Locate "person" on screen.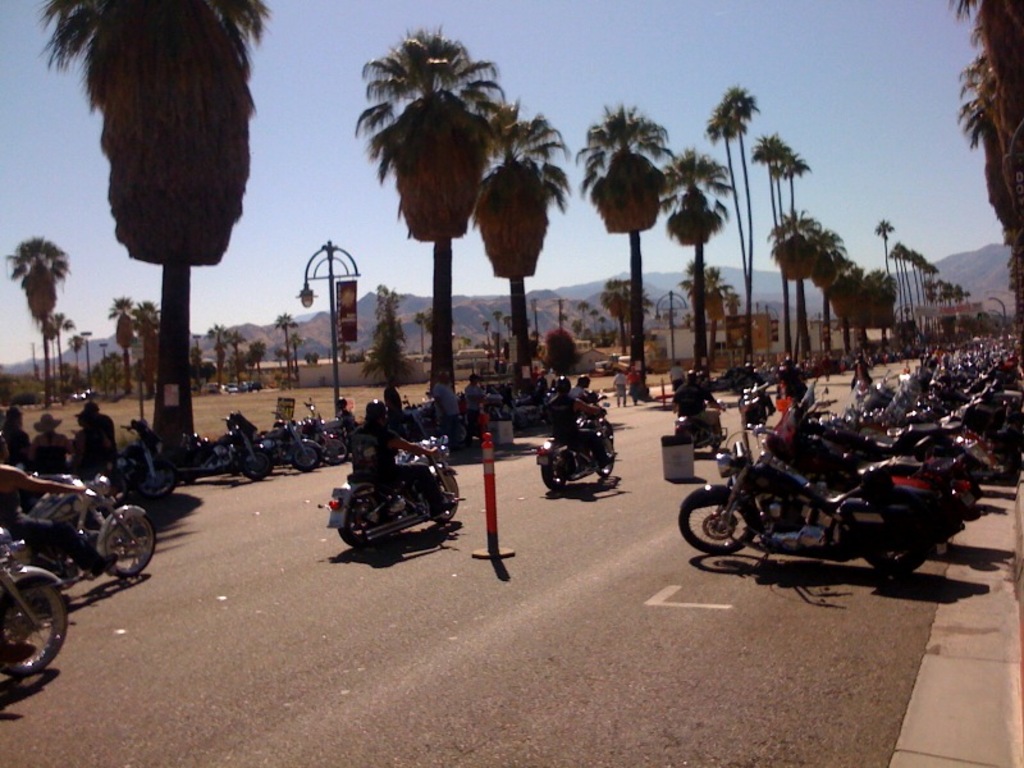
On screen at pyautogui.locateOnScreen(663, 367, 727, 434).
